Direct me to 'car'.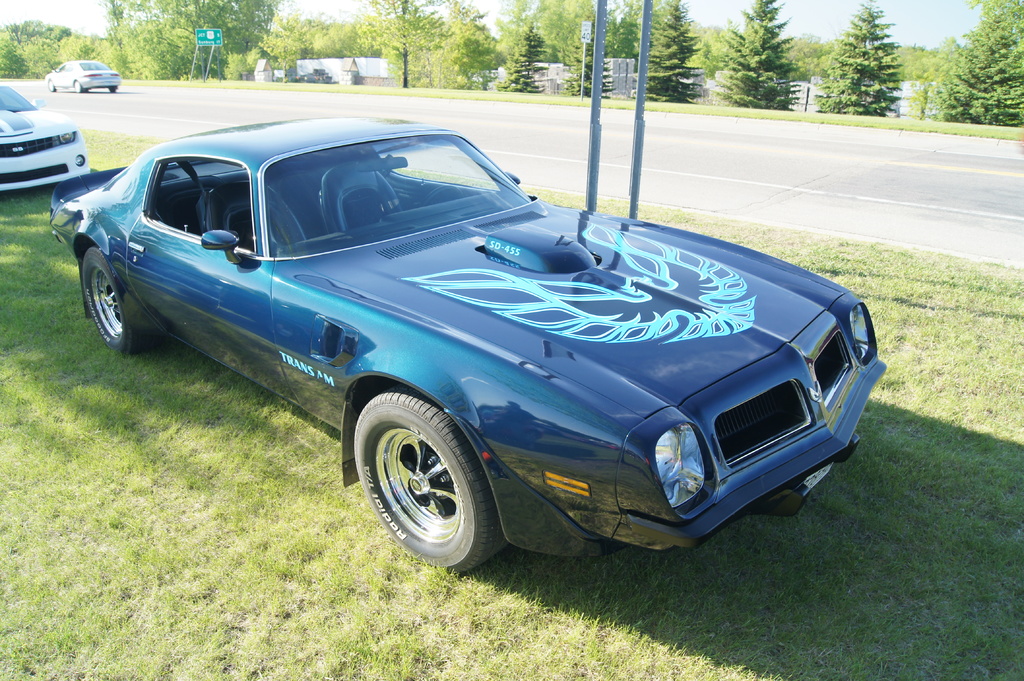
Direction: <region>51, 116, 895, 568</region>.
